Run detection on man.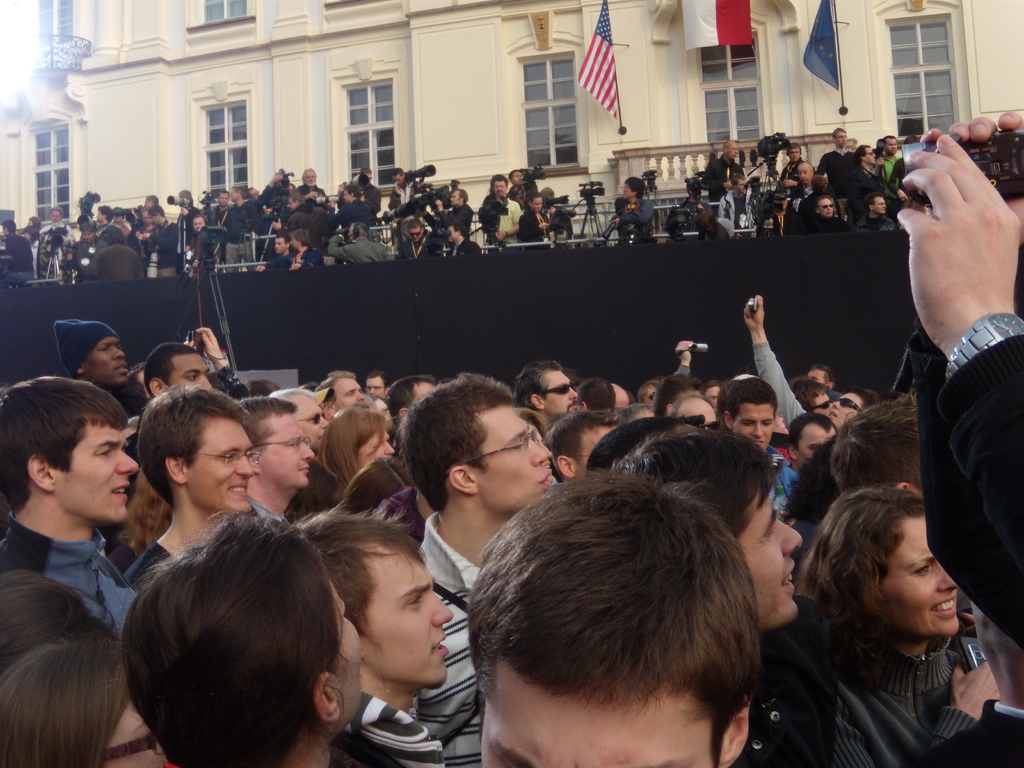
Result: {"left": 49, "top": 318, "right": 140, "bottom": 417}.
